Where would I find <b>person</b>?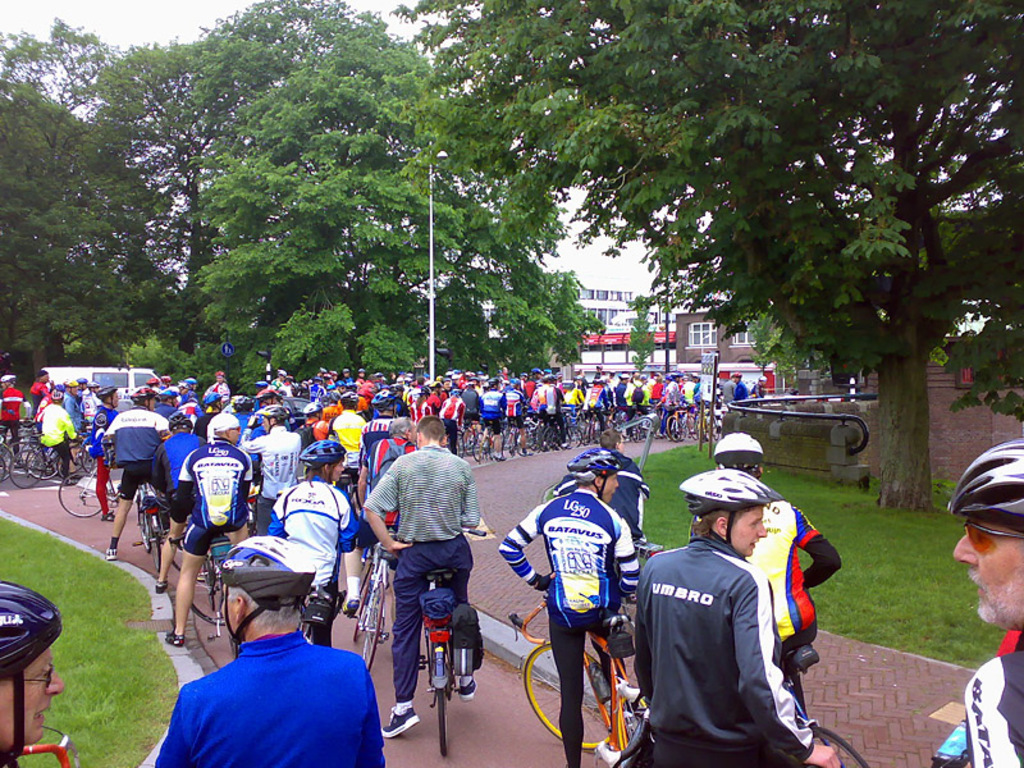
At x1=361 y1=415 x2=408 y2=517.
